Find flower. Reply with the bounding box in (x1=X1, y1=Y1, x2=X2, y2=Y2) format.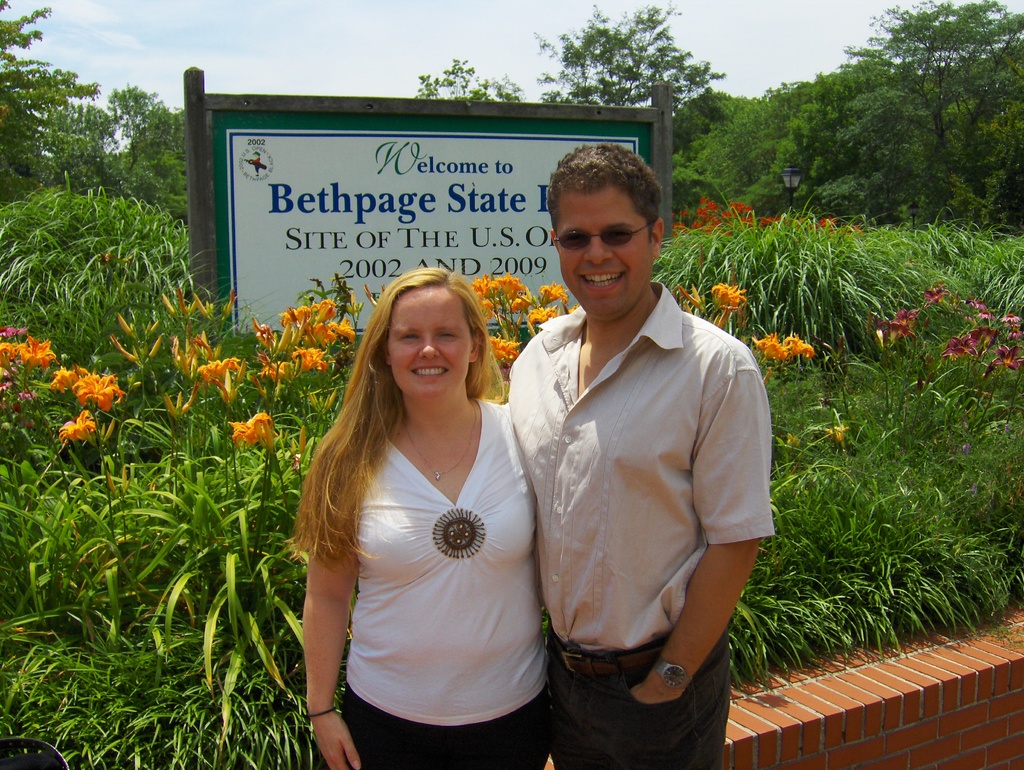
(x1=986, y1=345, x2=1023, y2=371).
